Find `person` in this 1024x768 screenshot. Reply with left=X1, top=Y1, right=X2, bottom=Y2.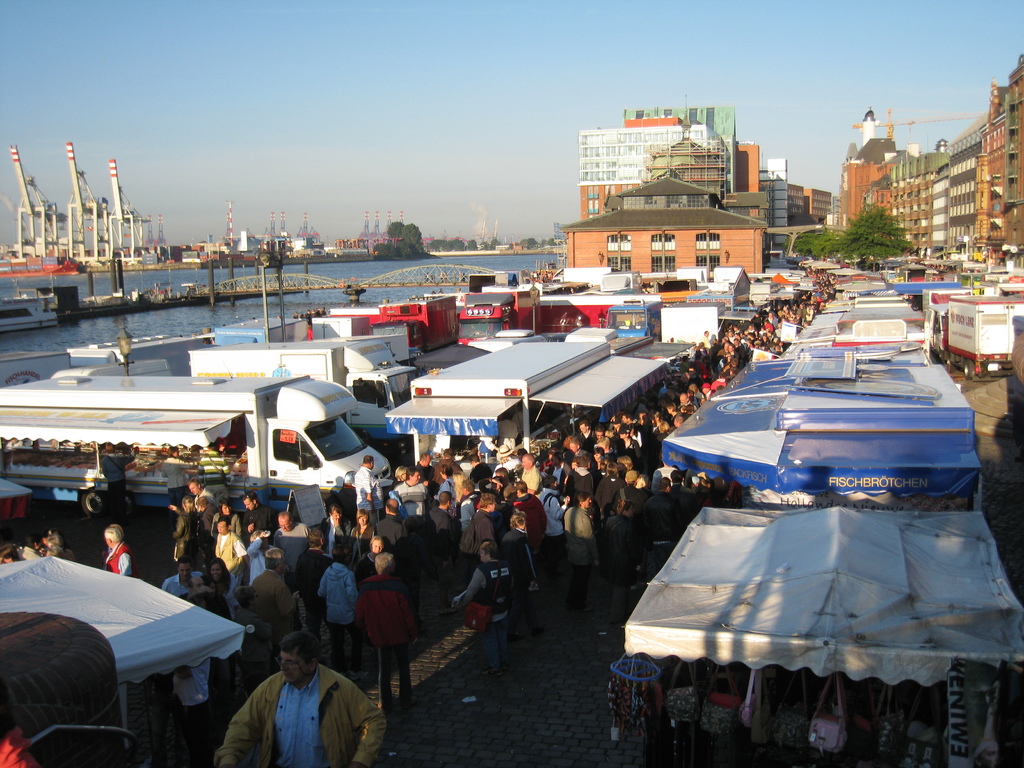
left=498, top=509, right=539, bottom=640.
